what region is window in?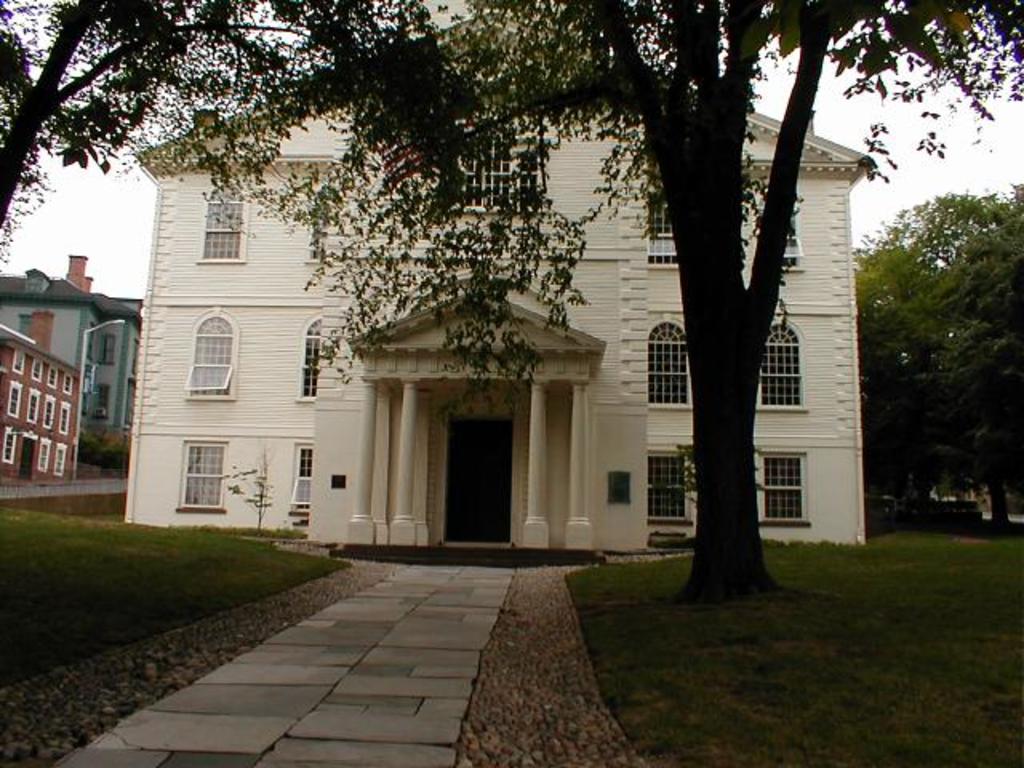
detection(290, 448, 314, 514).
